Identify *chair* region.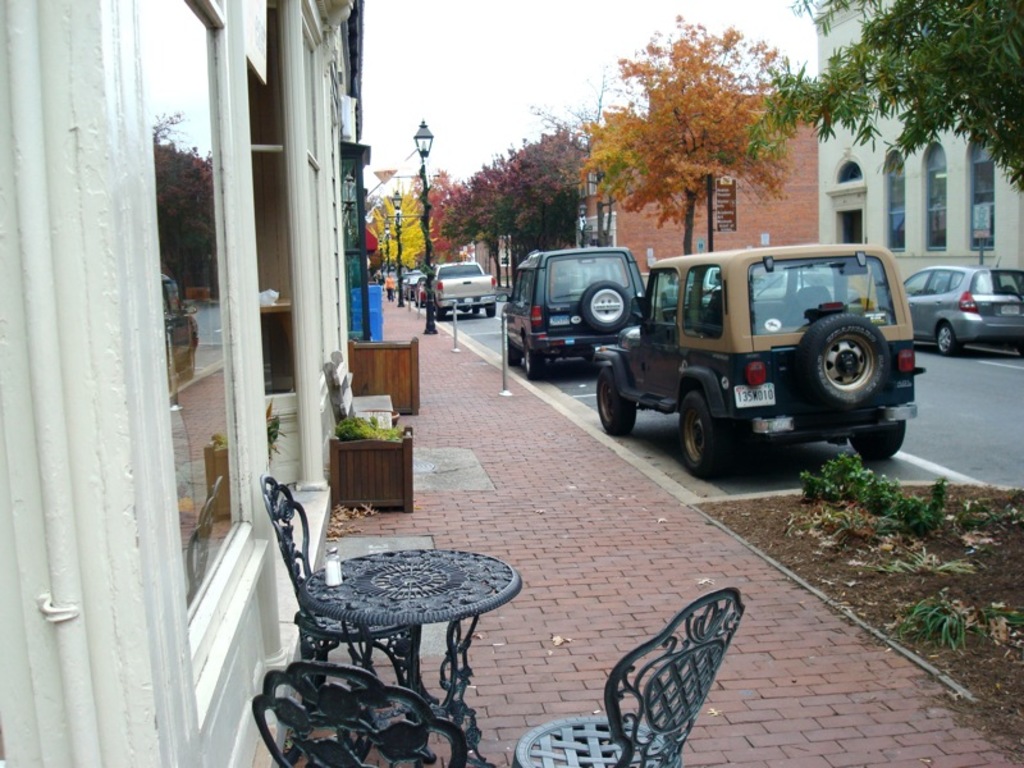
Region: bbox(246, 657, 468, 767).
